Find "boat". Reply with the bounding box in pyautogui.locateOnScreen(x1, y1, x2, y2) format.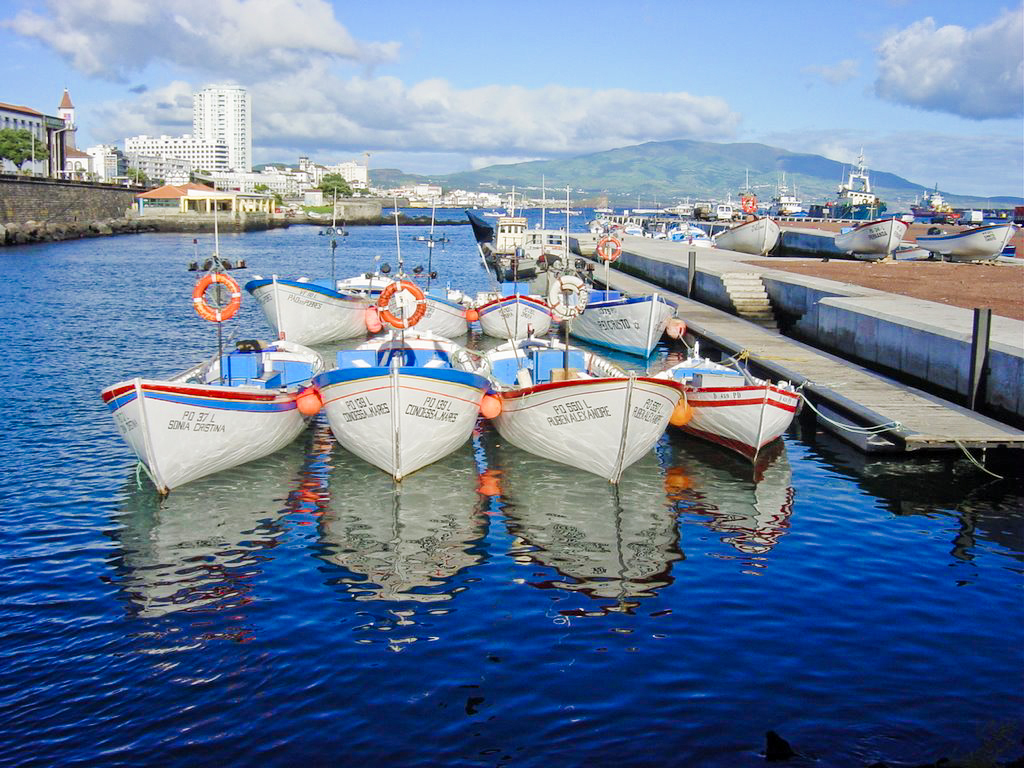
pyautogui.locateOnScreen(594, 203, 617, 211).
